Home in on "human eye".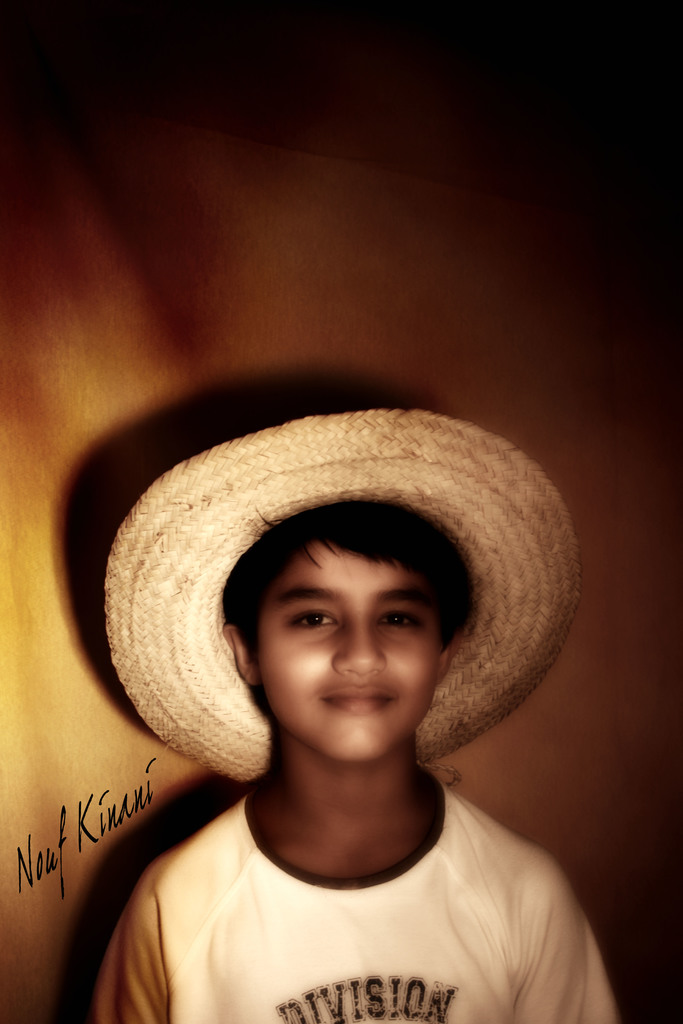
Homed in at 281:611:337:639.
